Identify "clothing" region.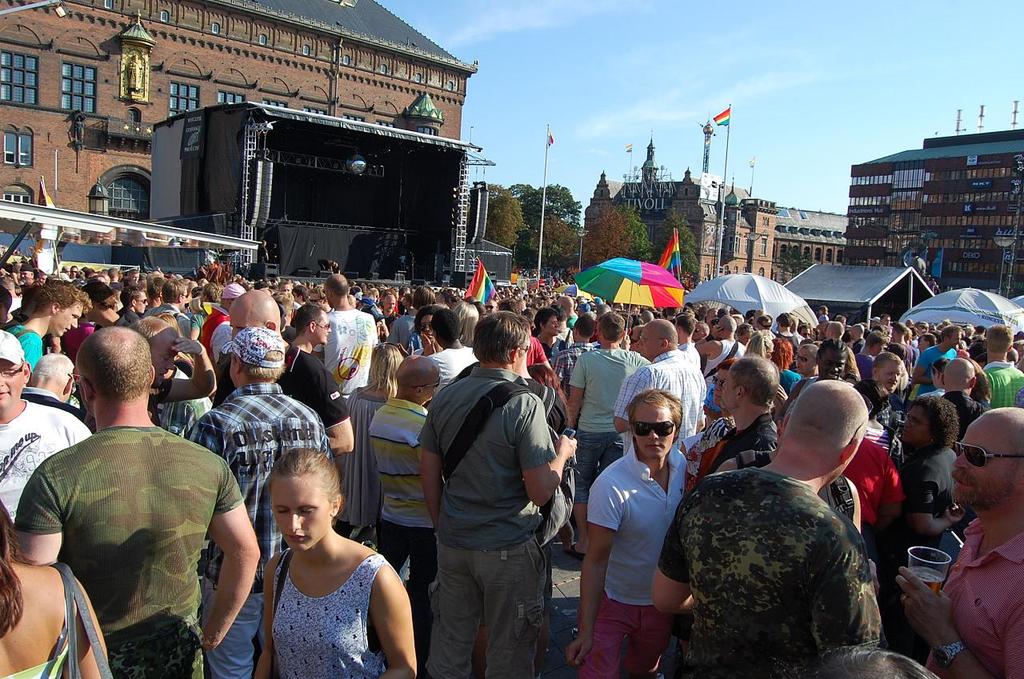
Region: box(854, 377, 900, 437).
